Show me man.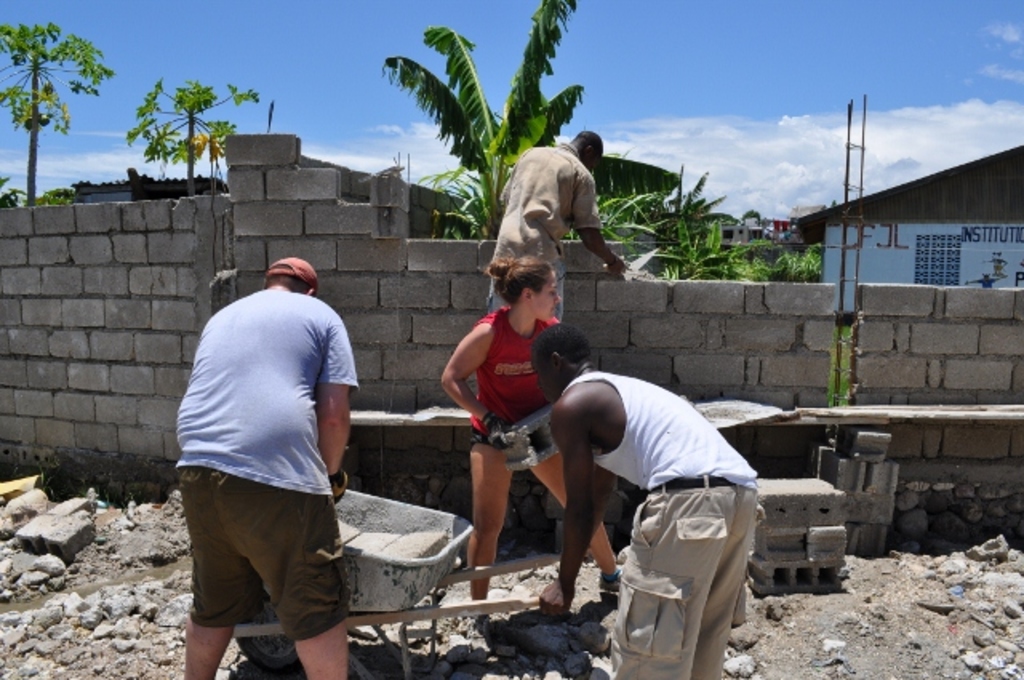
man is here: {"x1": 480, "y1": 128, "x2": 632, "y2": 314}.
